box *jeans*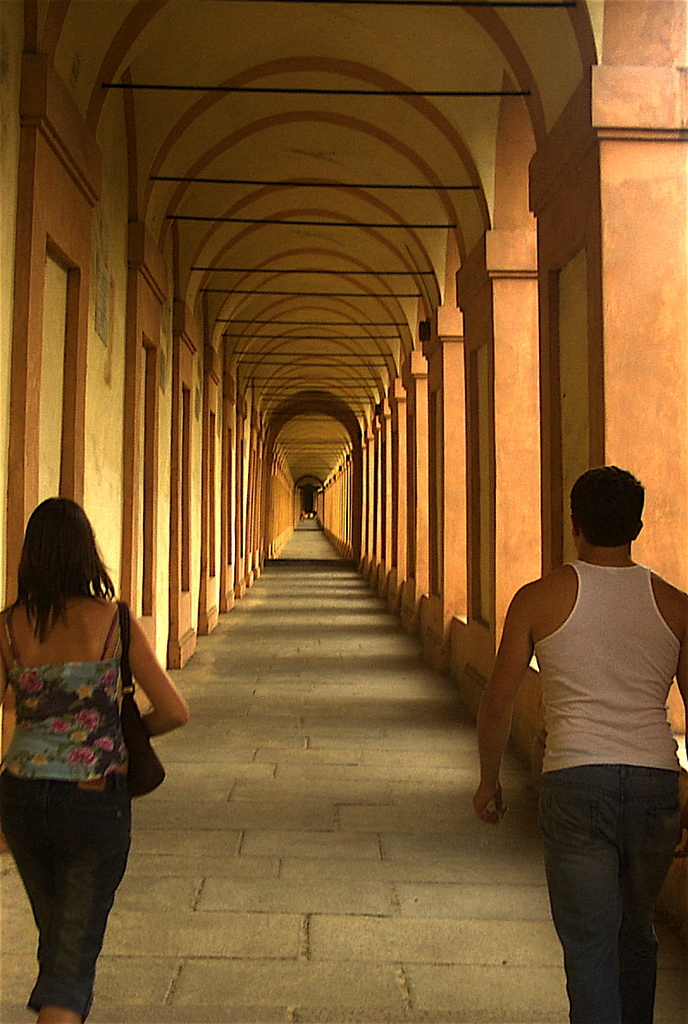
<bbox>0, 773, 133, 1018</bbox>
